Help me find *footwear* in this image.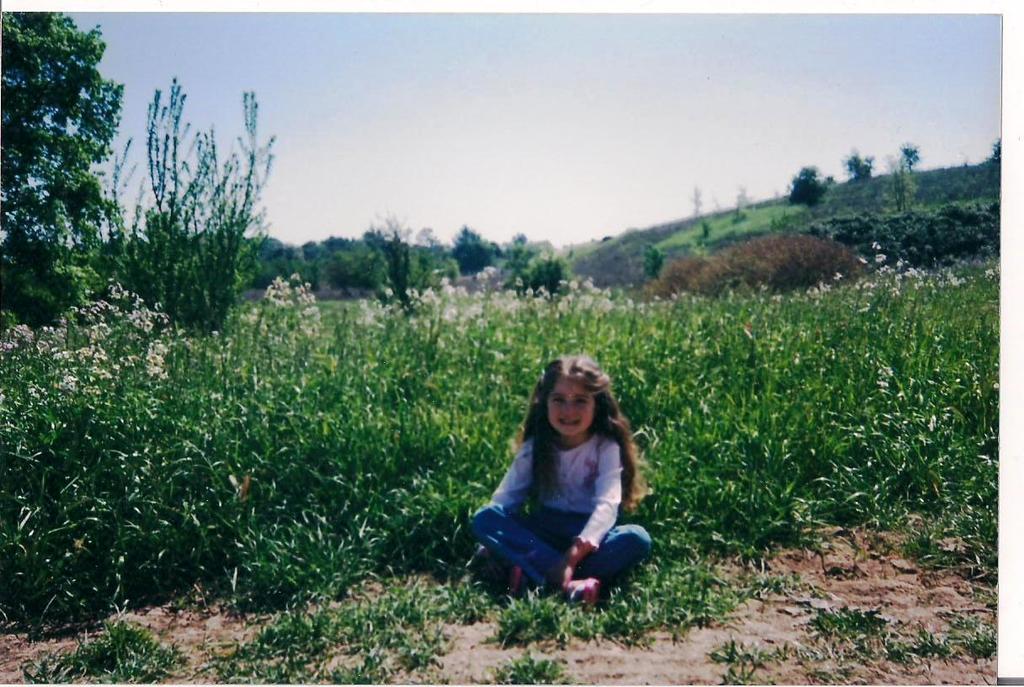
Found it: <region>560, 578, 598, 599</region>.
